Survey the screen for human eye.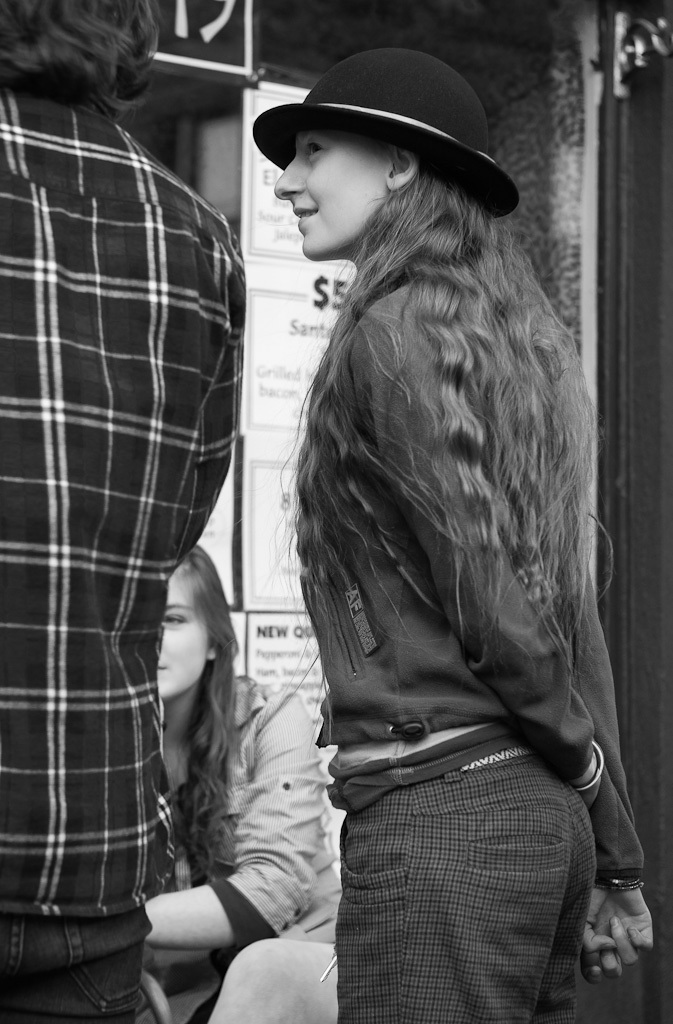
Survey found: region(306, 133, 328, 164).
